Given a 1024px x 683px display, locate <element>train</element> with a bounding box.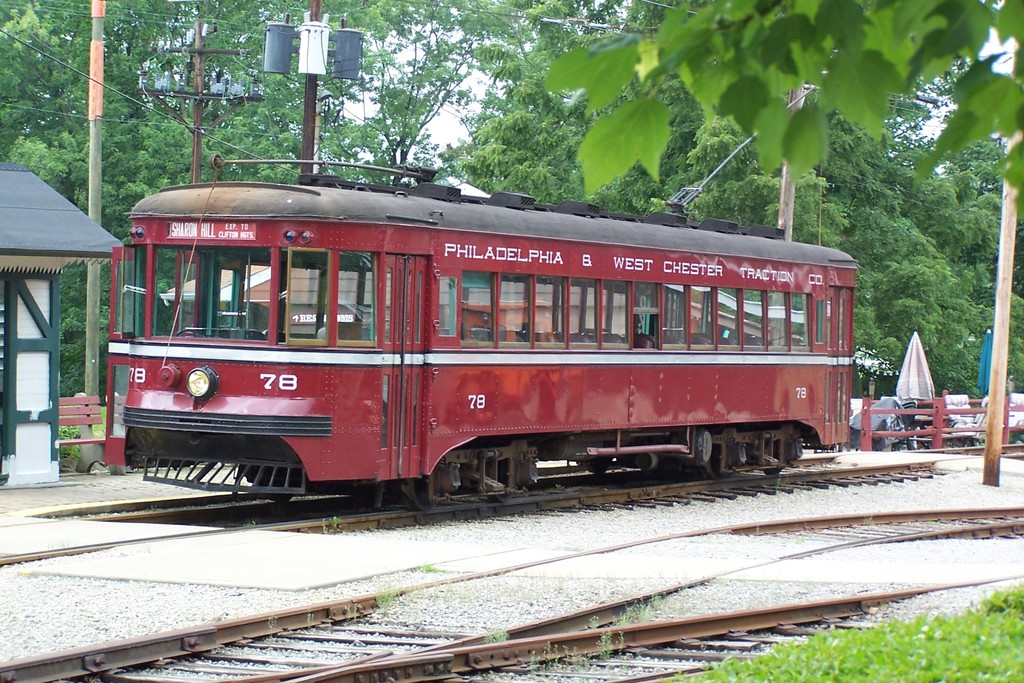
Located: 114,70,852,520.
